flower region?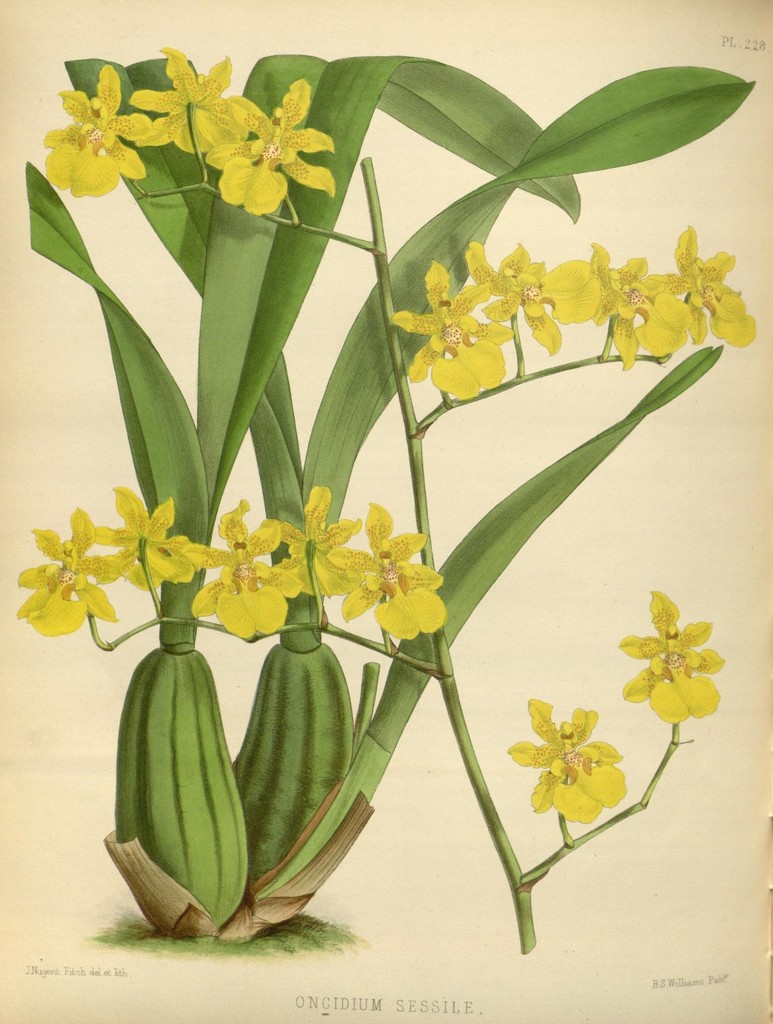
rect(45, 62, 152, 195)
